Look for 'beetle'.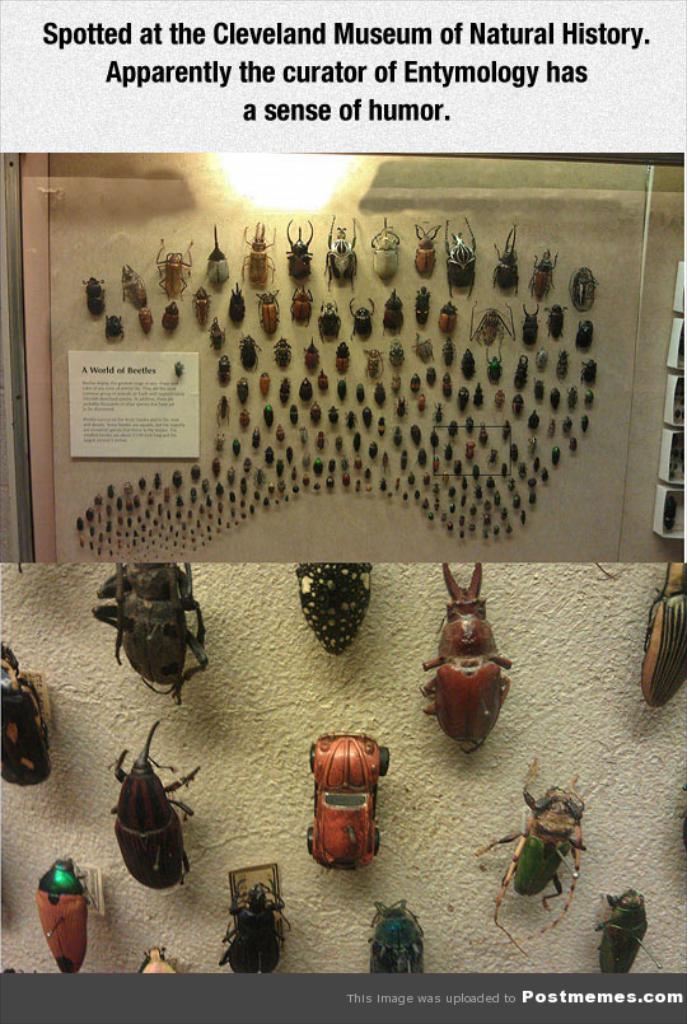
Found: 205 223 230 293.
